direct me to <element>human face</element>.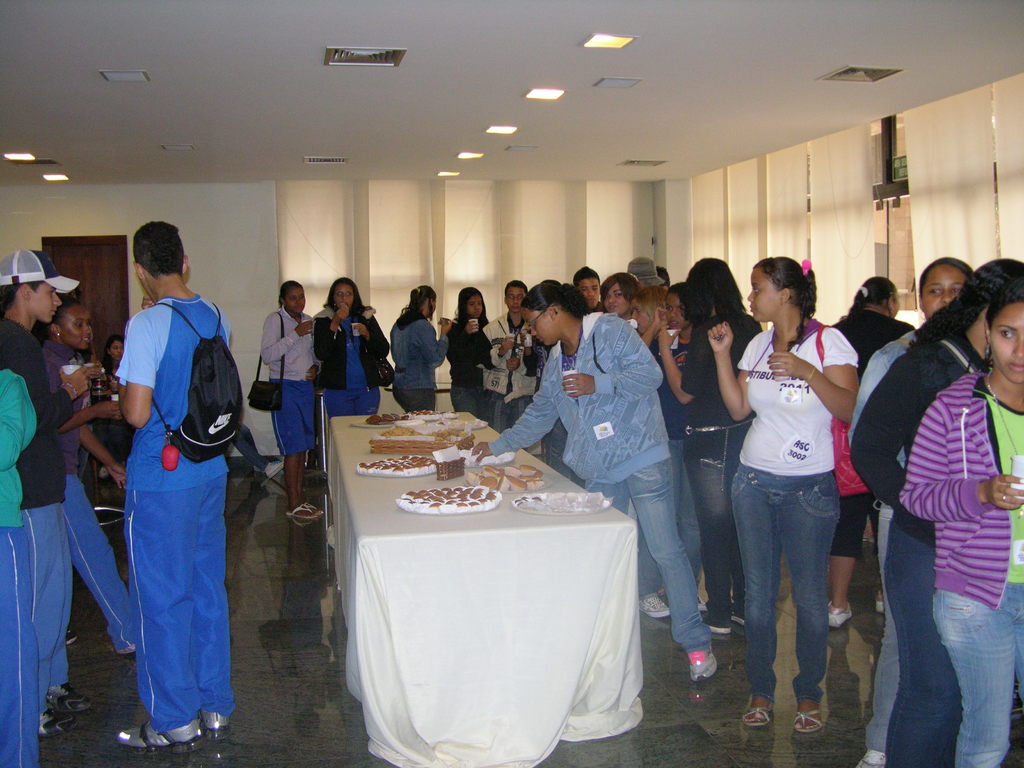
Direction: crop(500, 284, 527, 312).
